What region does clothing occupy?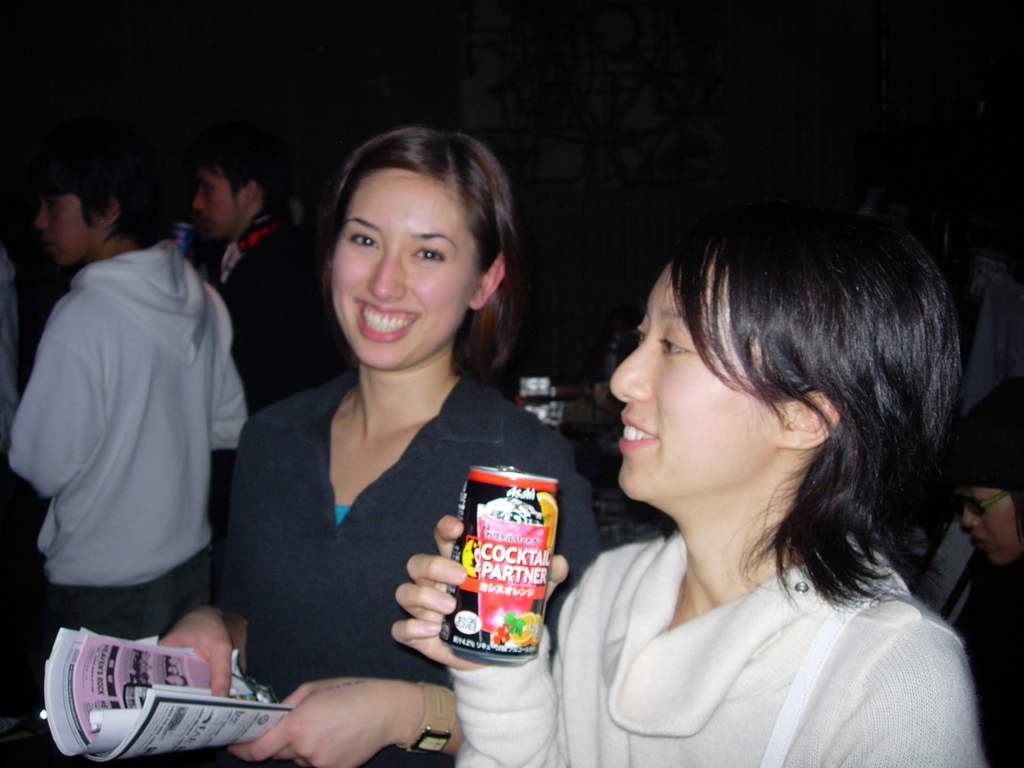
[x1=3, y1=236, x2=253, y2=645].
